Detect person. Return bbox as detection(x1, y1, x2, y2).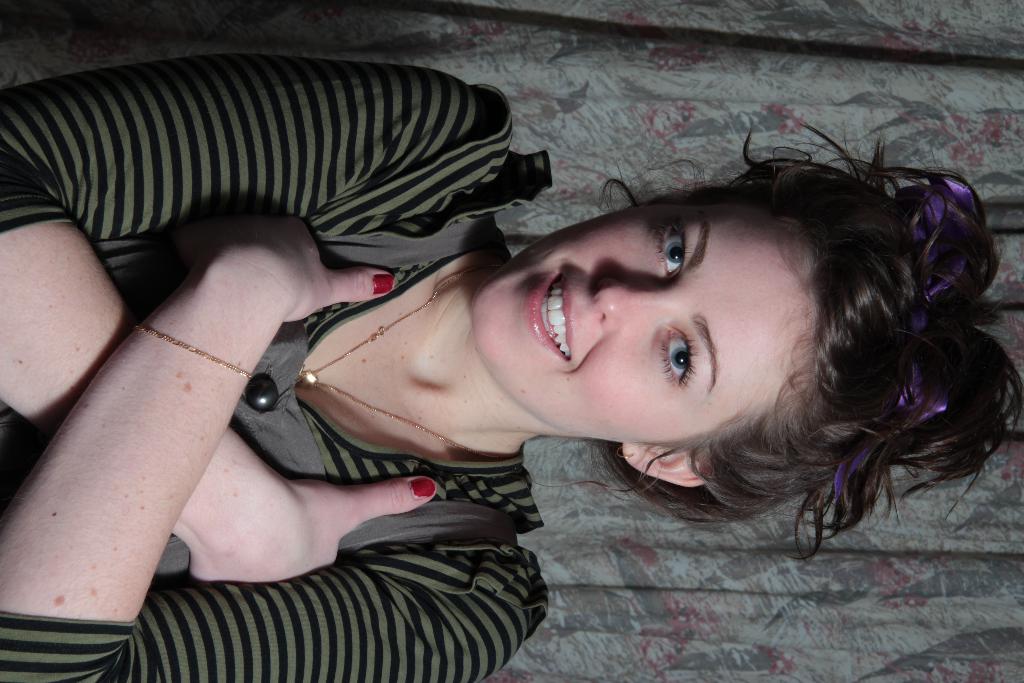
detection(0, 49, 1023, 682).
